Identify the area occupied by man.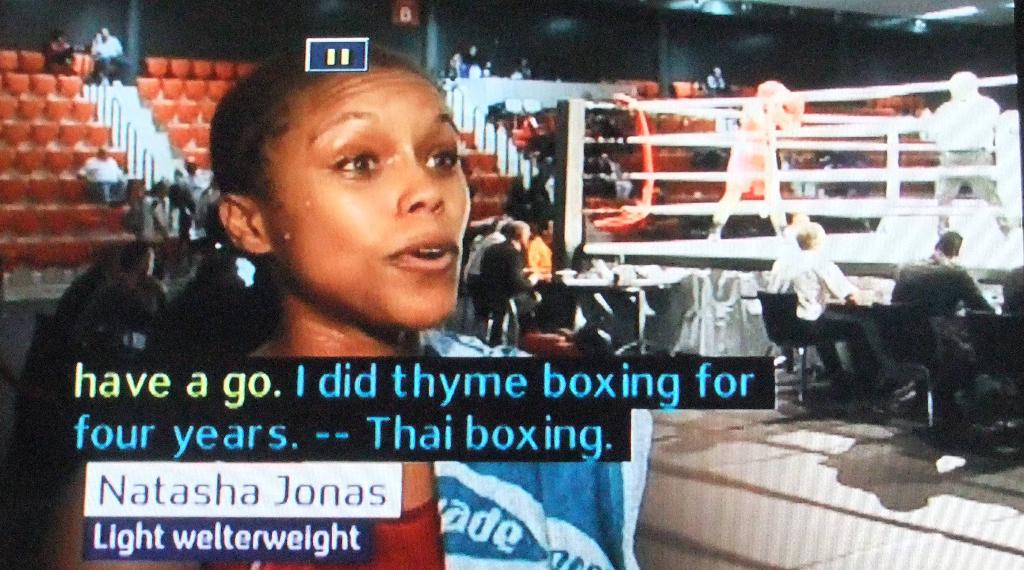
Area: bbox=[480, 218, 539, 324].
